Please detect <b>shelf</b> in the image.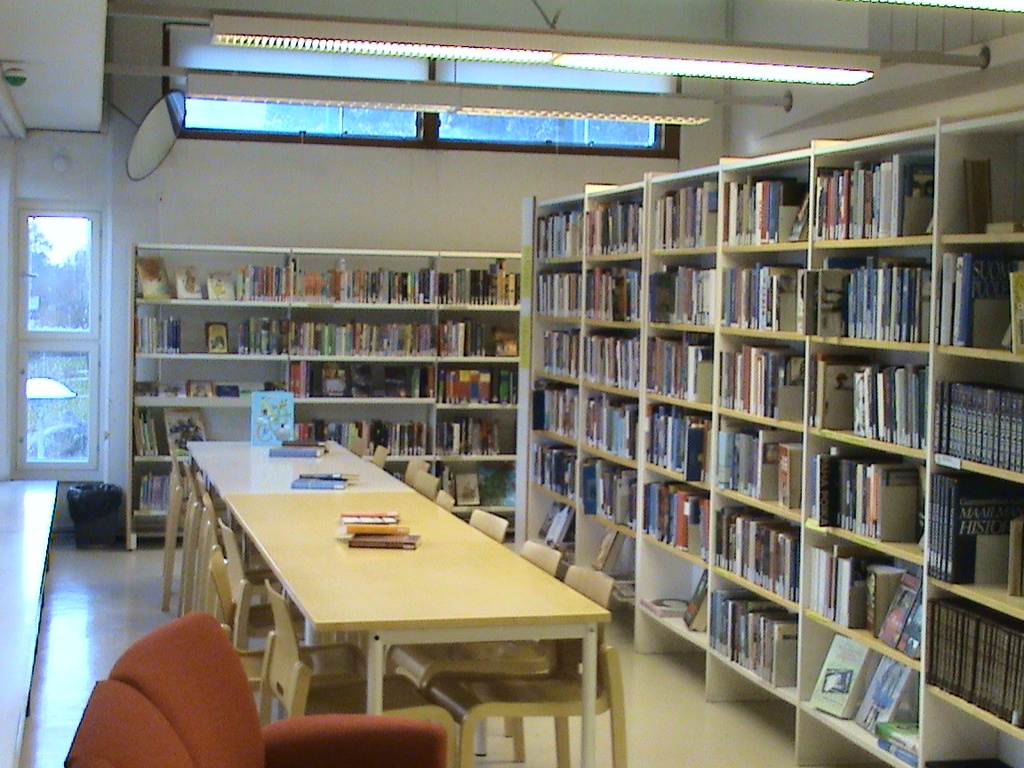
detection(809, 236, 936, 349).
